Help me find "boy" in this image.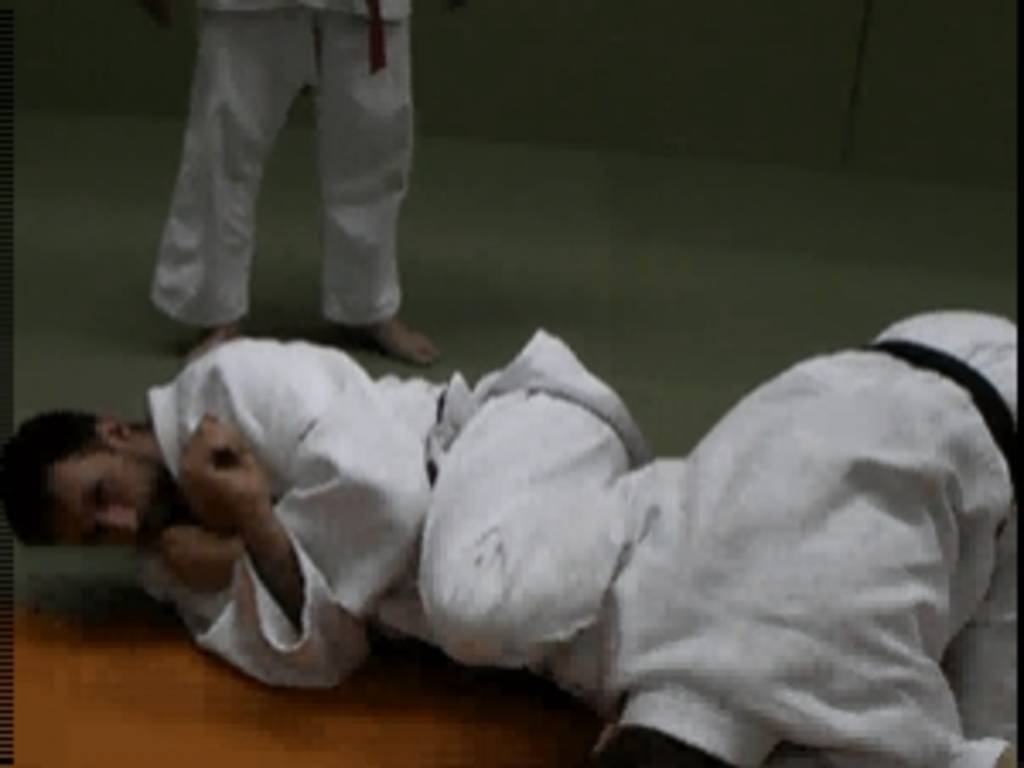
Found it: region(150, 0, 444, 358).
